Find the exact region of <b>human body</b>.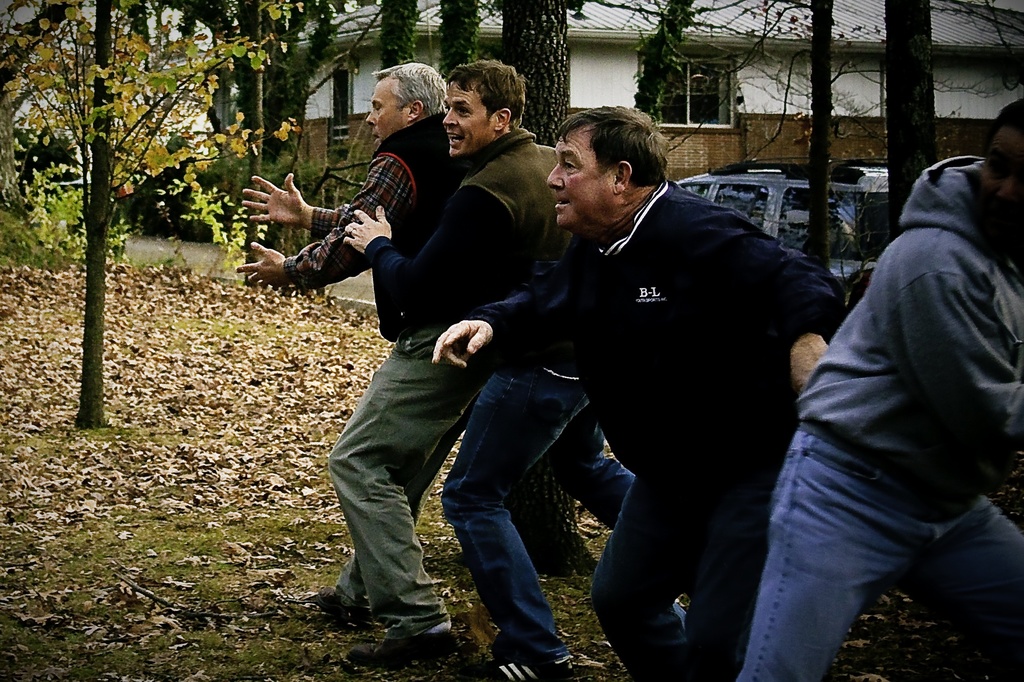
Exact region: 752,125,1016,654.
